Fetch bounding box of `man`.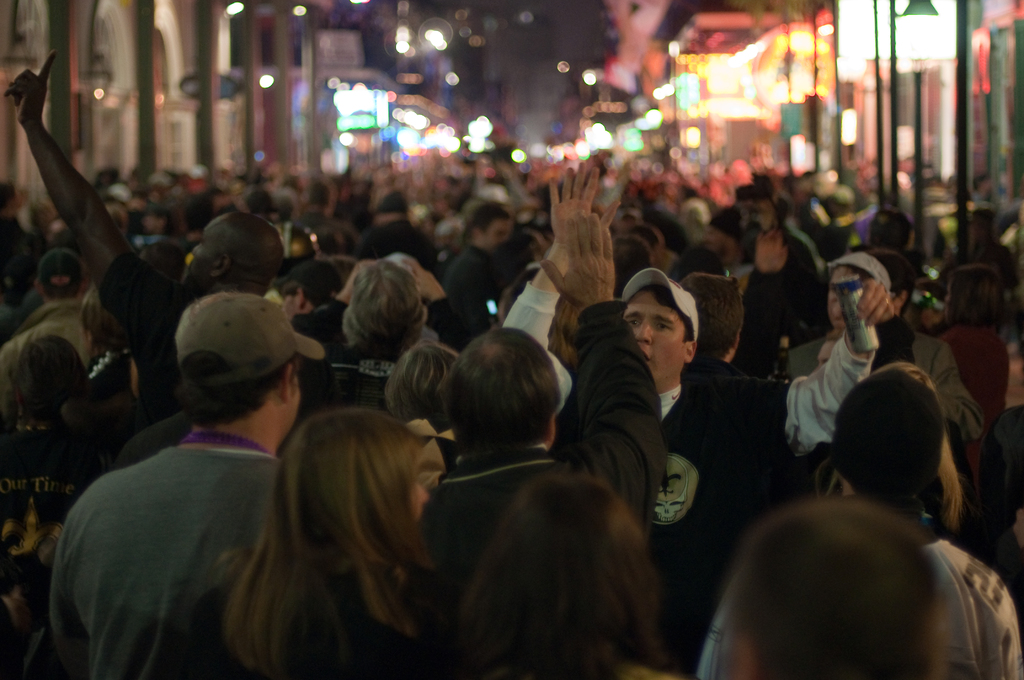
Bbox: (left=0, top=48, right=291, bottom=398).
